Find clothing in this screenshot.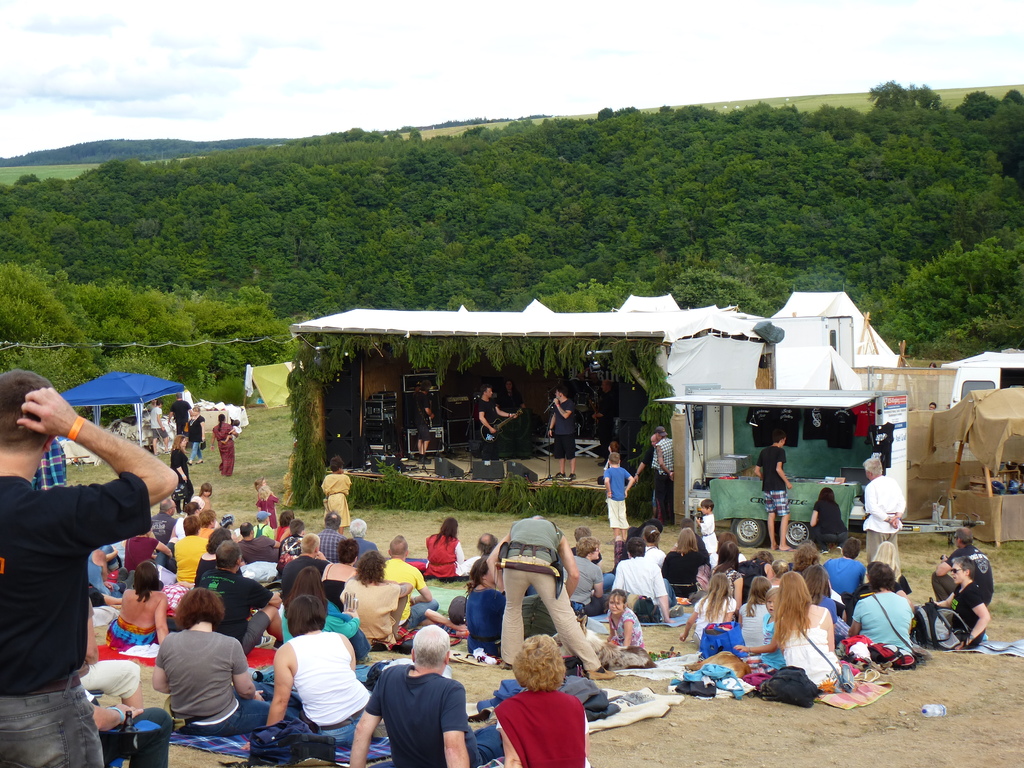
The bounding box for clothing is (x1=649, y1=434, x2=673, y2=525).
